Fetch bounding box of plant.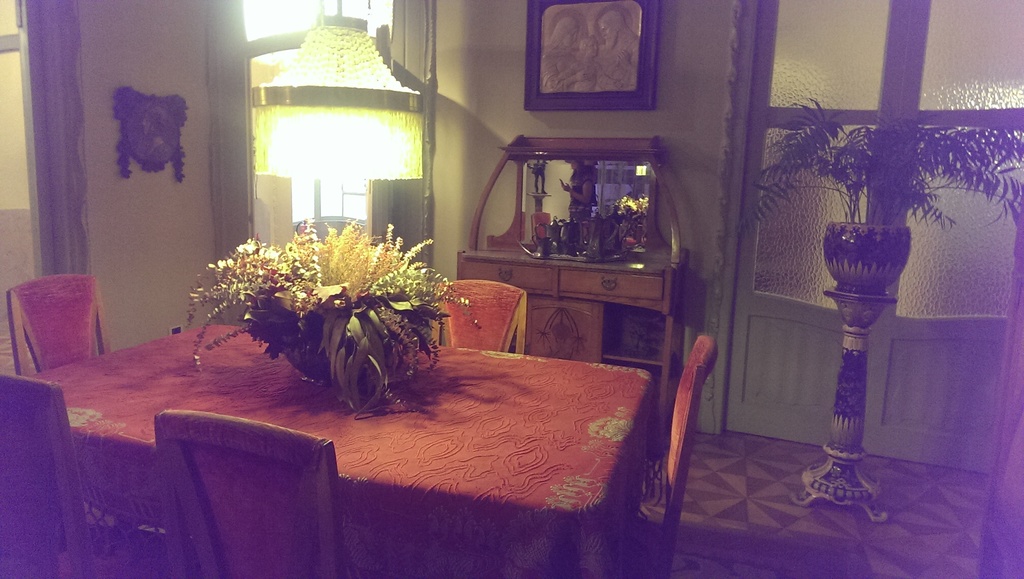
Bbox: crop(184, 217, 473, 417).
